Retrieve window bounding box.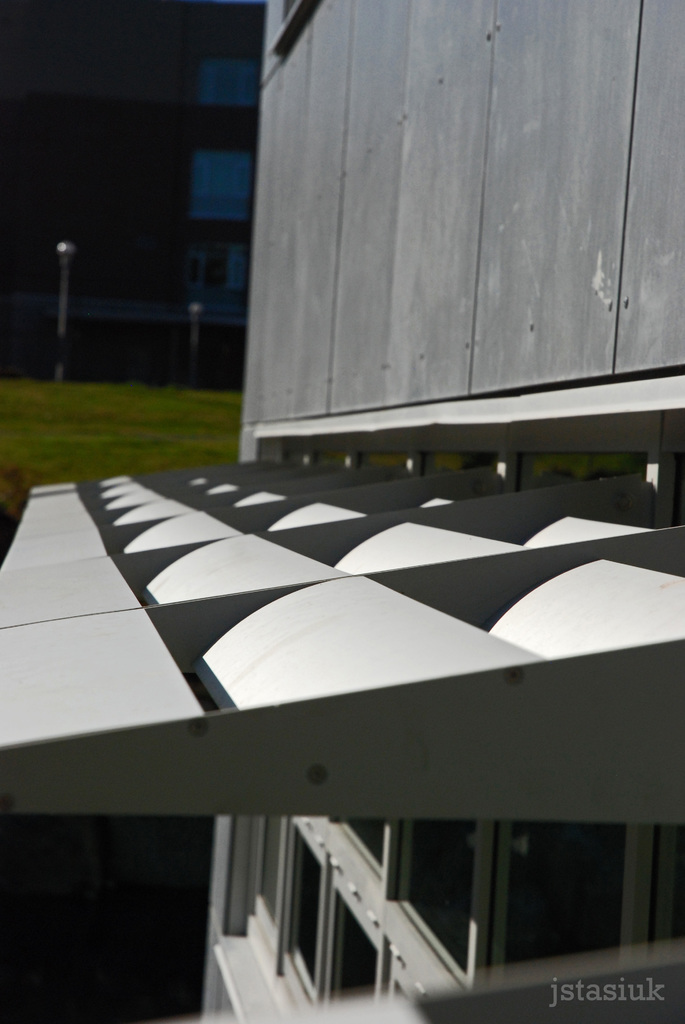
Bounding box: BBox(341, 822, 382, 874).
